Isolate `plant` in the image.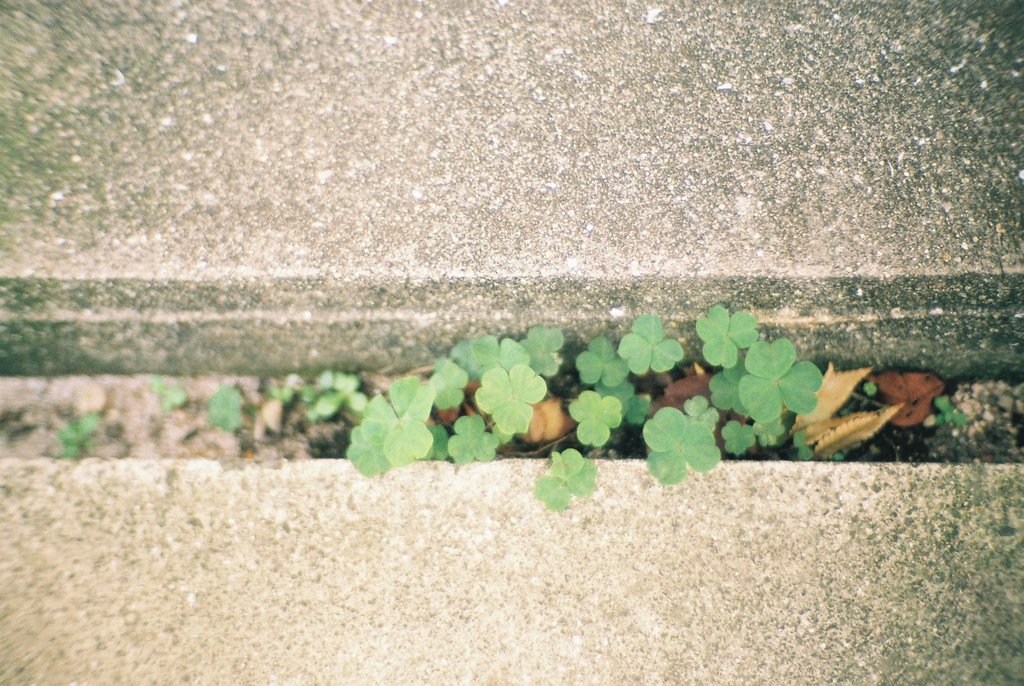
Isolated region: [323,329,563,477].
